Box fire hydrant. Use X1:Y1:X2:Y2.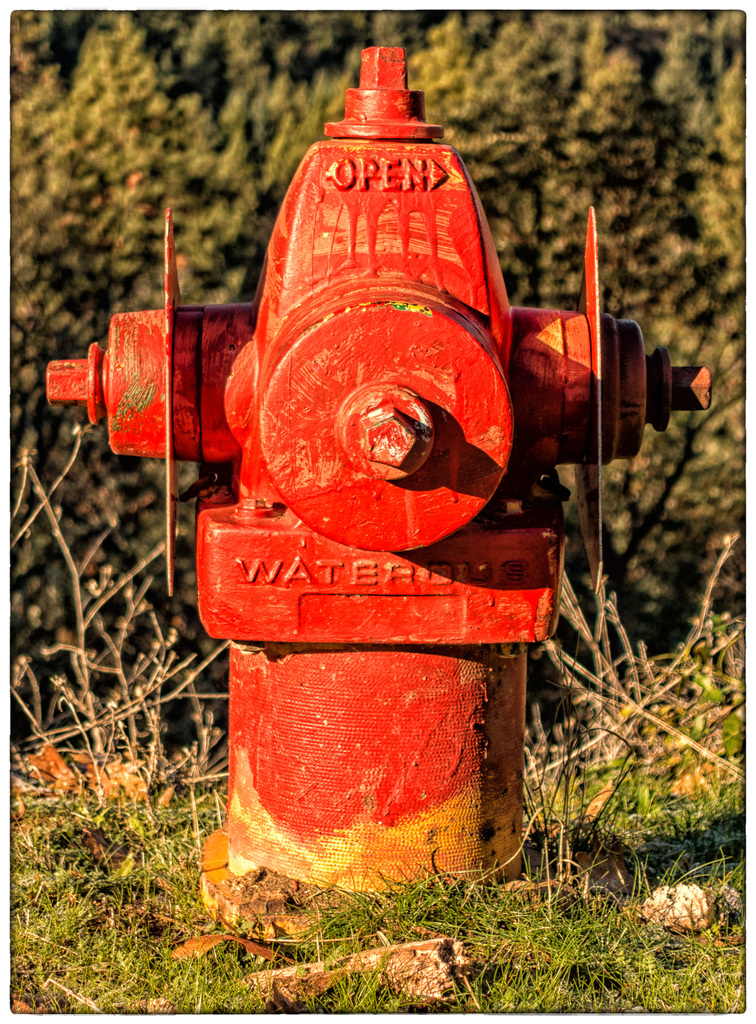
47:40:716:908.
